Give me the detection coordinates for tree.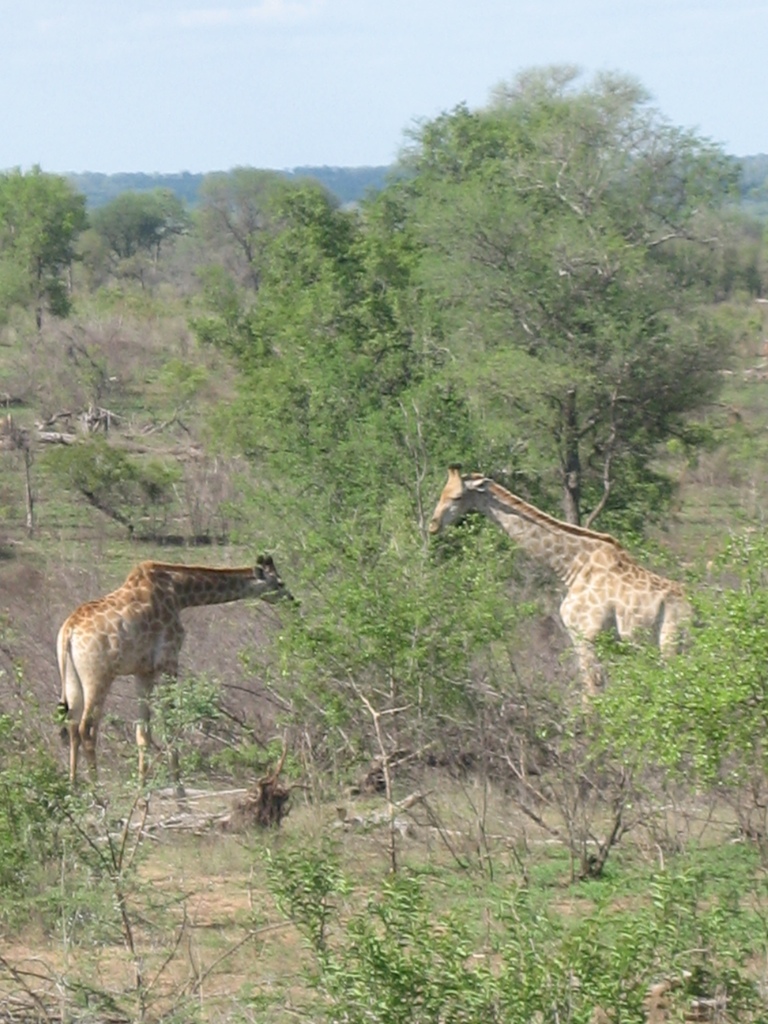
(356,69,767,547).
